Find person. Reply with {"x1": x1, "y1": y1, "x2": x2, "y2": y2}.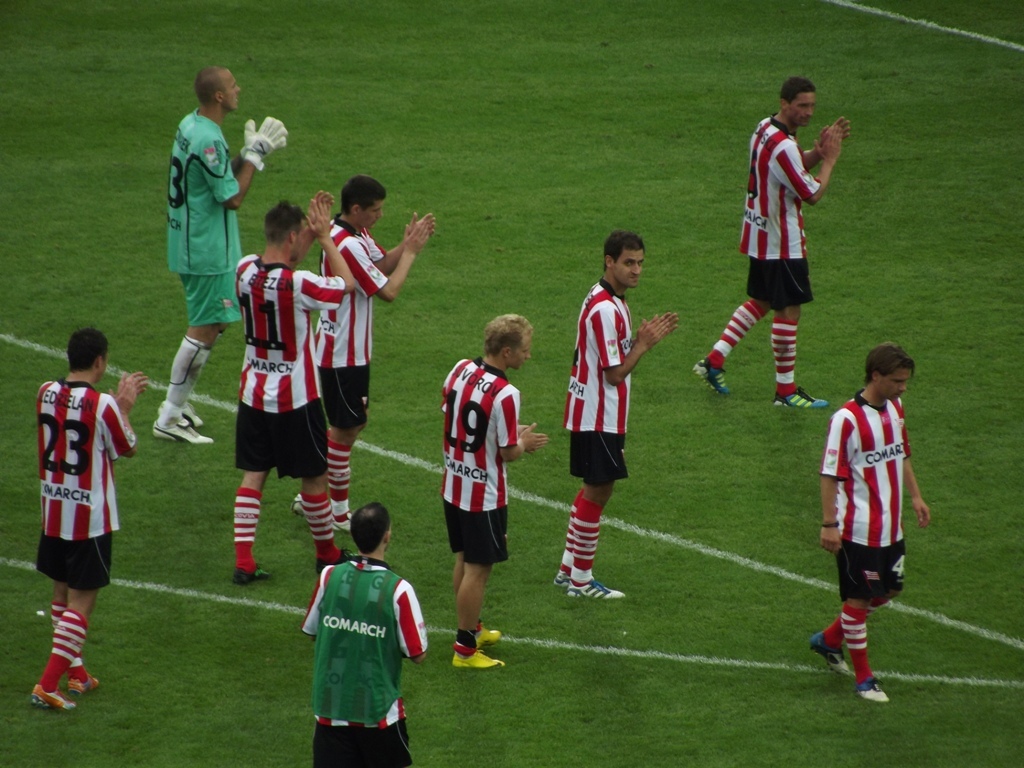
{"x1": 35, "y1": 334, "x2": 150, "y2": 716}.
